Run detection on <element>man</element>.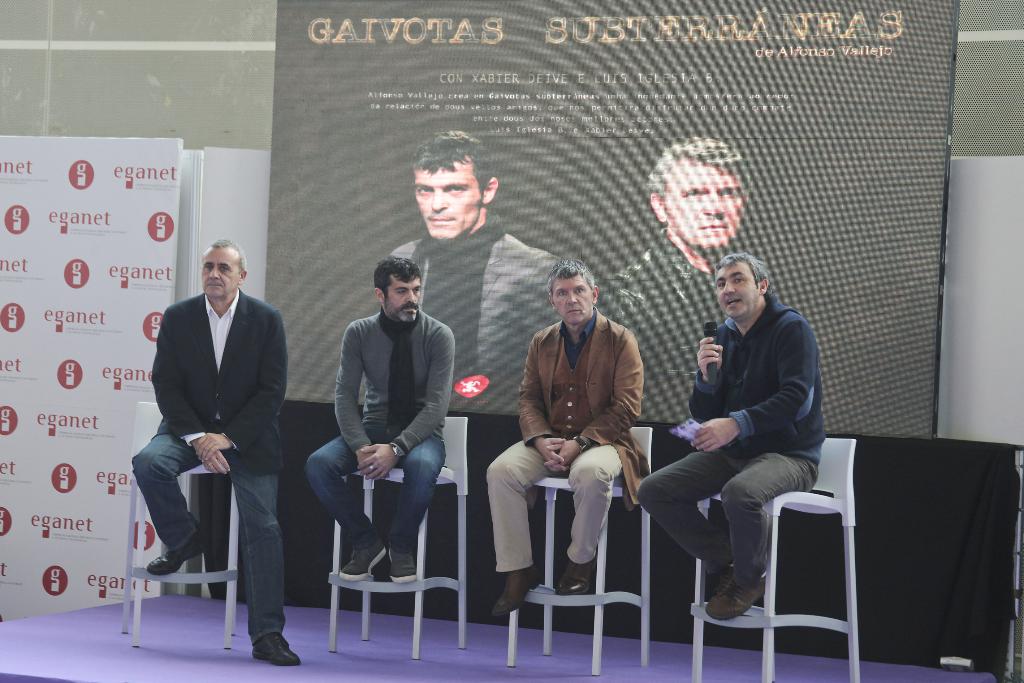
Result: select_region(639, 252, 826, 621).
